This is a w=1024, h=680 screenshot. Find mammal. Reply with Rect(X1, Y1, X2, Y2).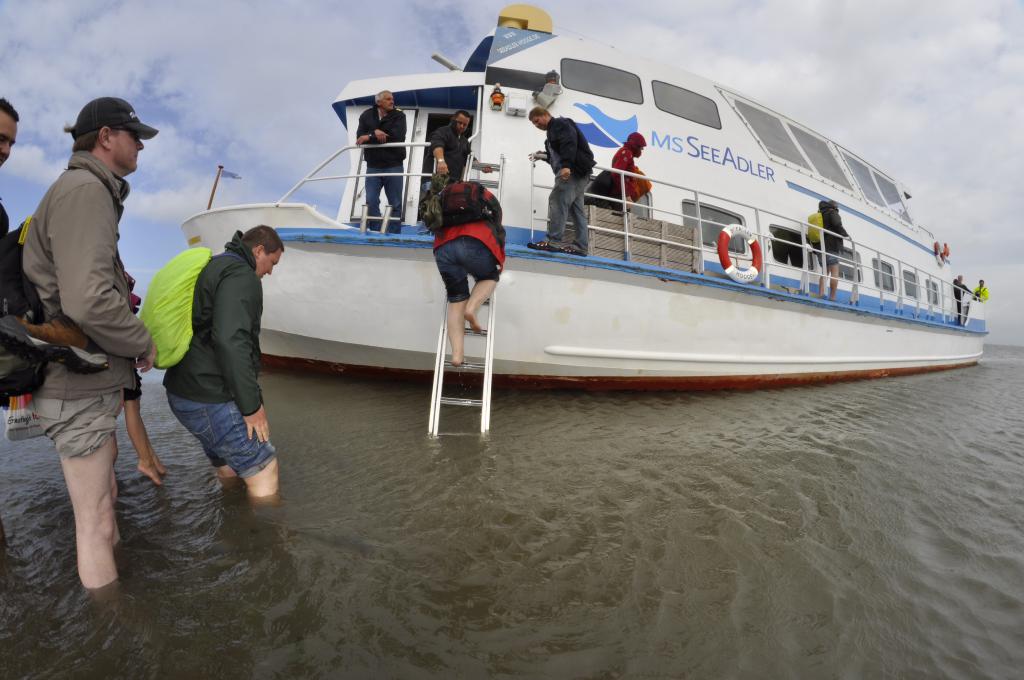
Rect(428, 108, 475, 231).
